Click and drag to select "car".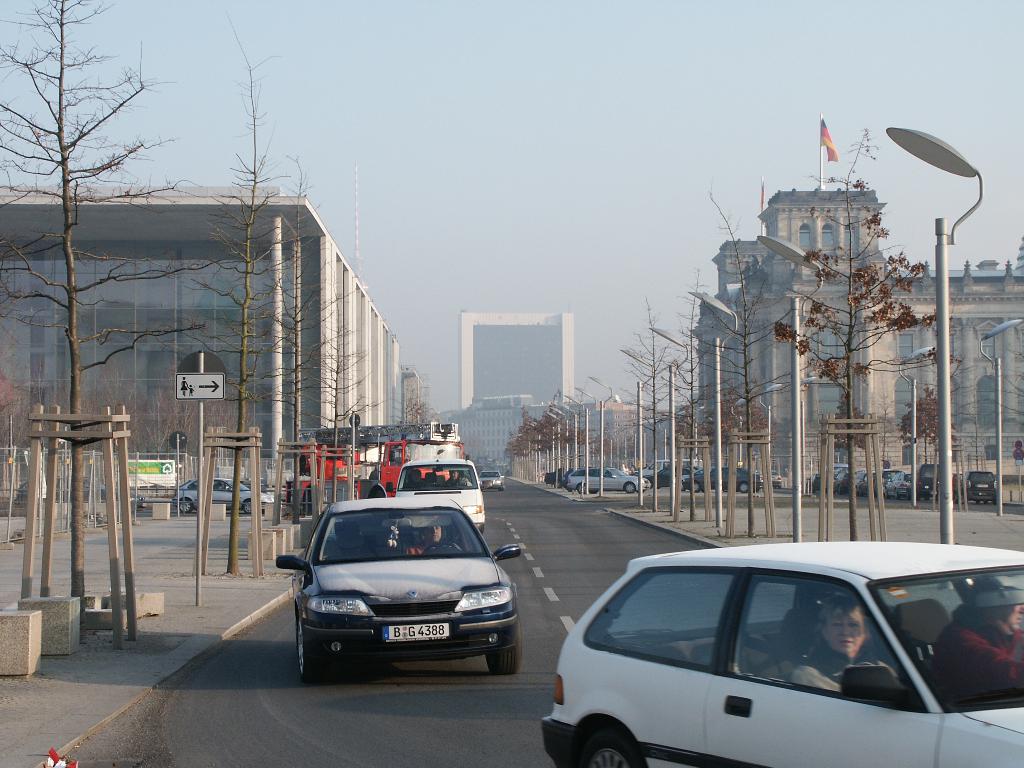
Selection: box=[543, 540, 1023, 767].
